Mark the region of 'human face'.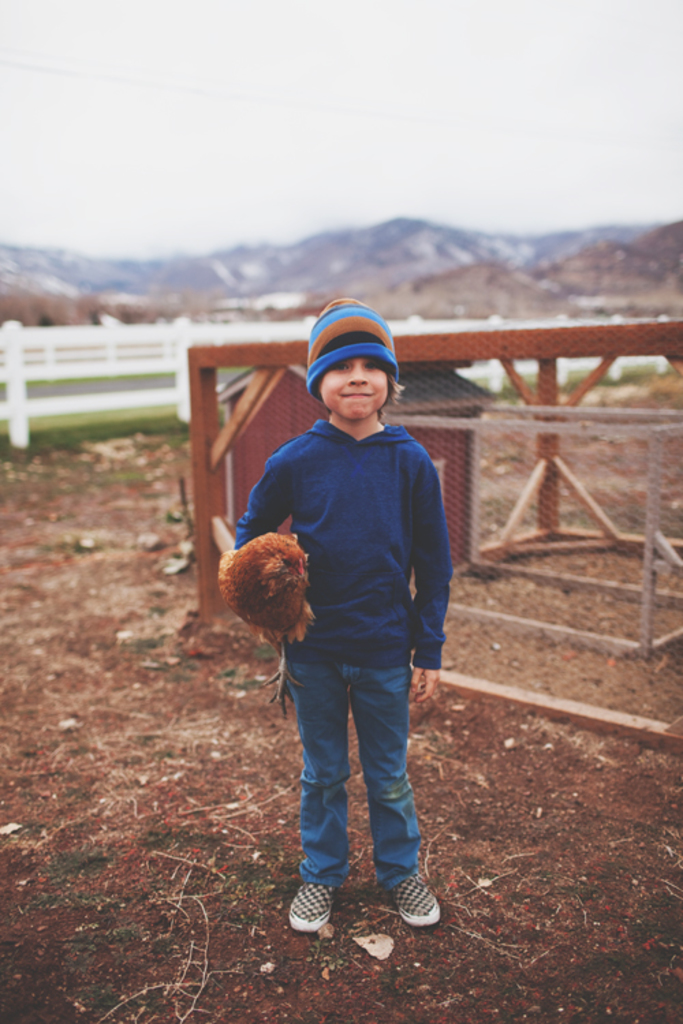
Region: left=317, top=352, right=391, bottom=422.
